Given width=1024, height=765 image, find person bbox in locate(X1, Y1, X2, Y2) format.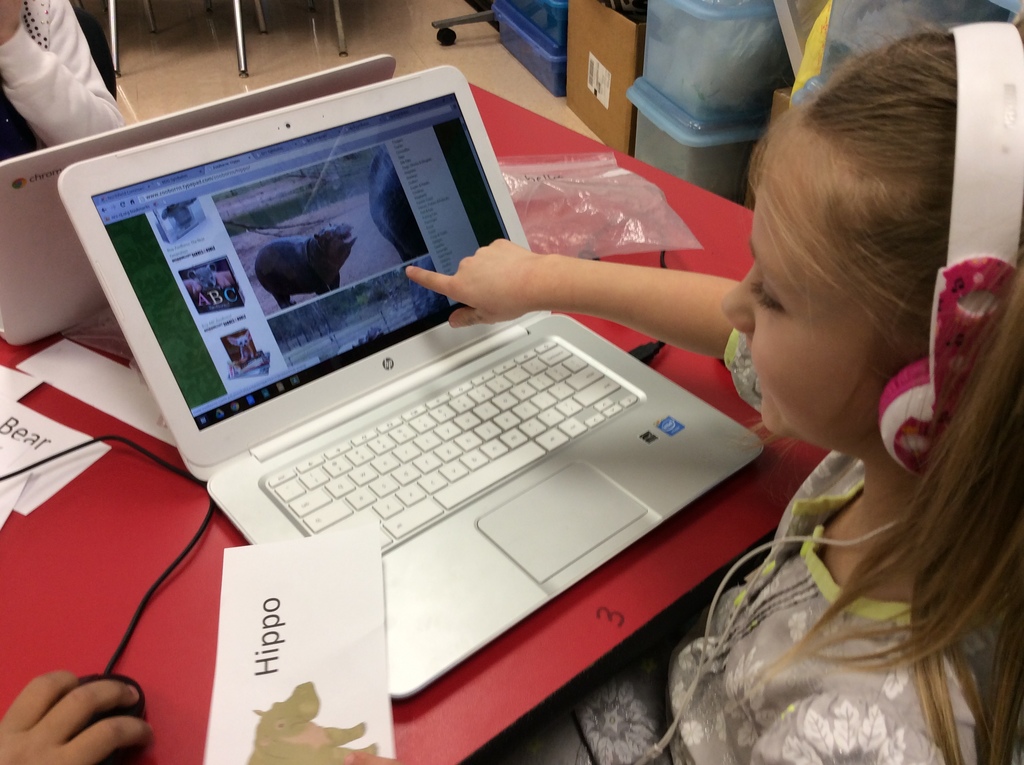
locate(403, 34, 1023, 764).
